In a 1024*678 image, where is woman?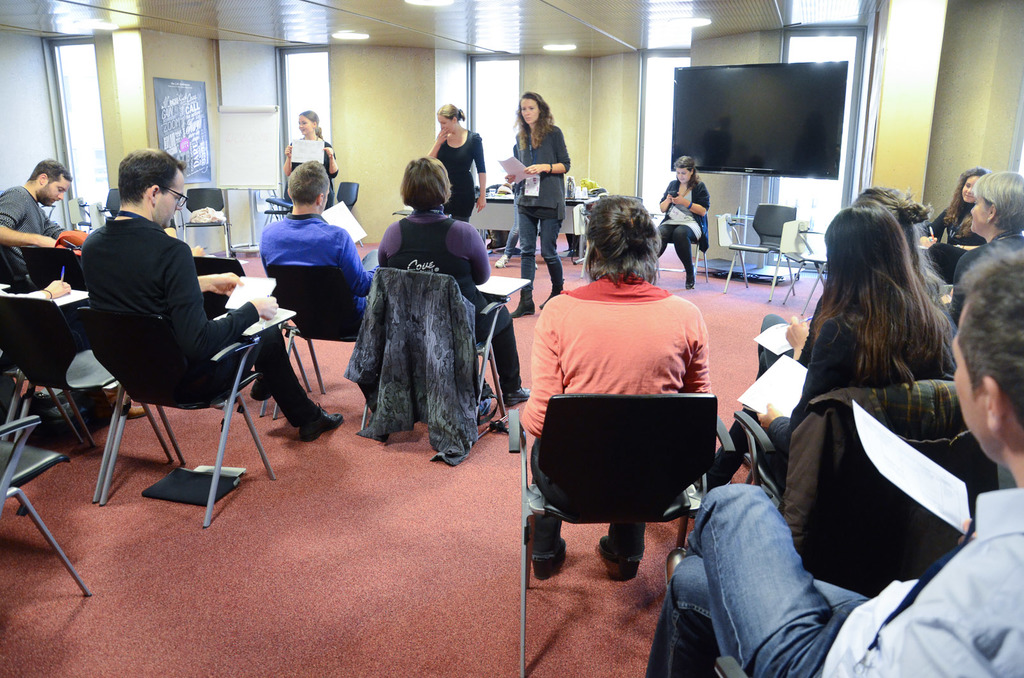
[931,166,996,287].
